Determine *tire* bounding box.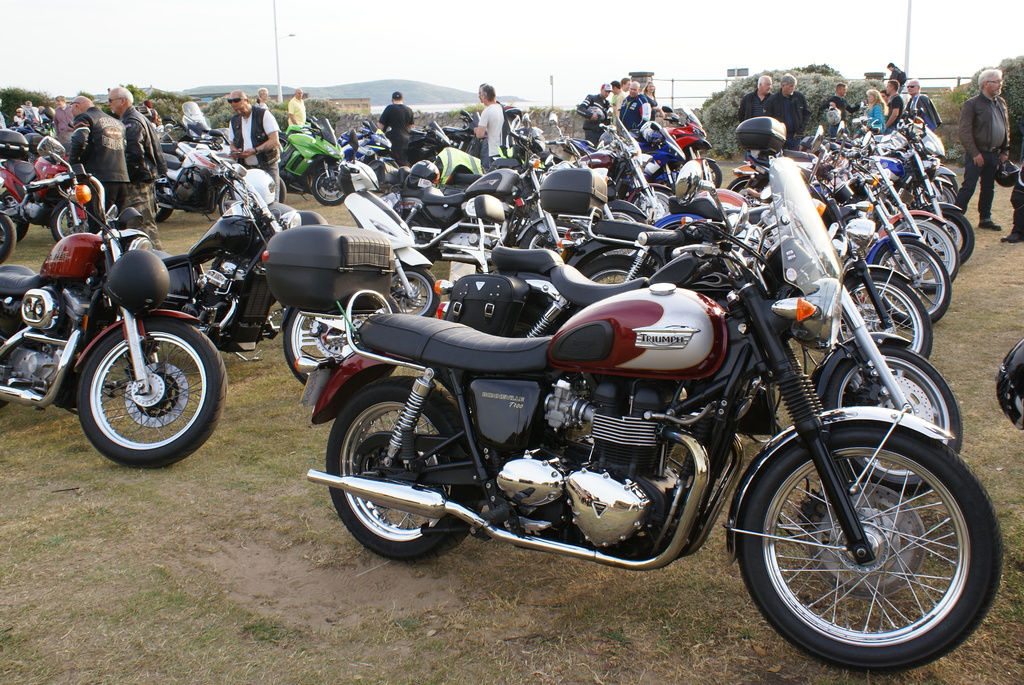
Determined: box=[893, 210, 949, 278].
